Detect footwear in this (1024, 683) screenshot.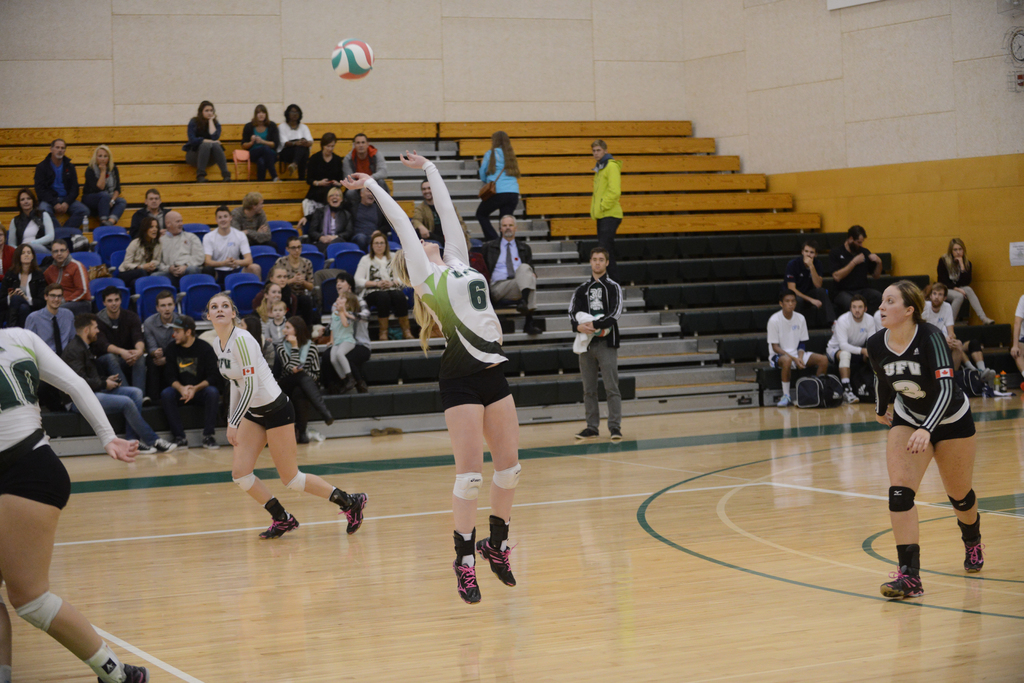
Detection: {"left": 99, "top": 661, "right": 150, "bottom": 682}.
